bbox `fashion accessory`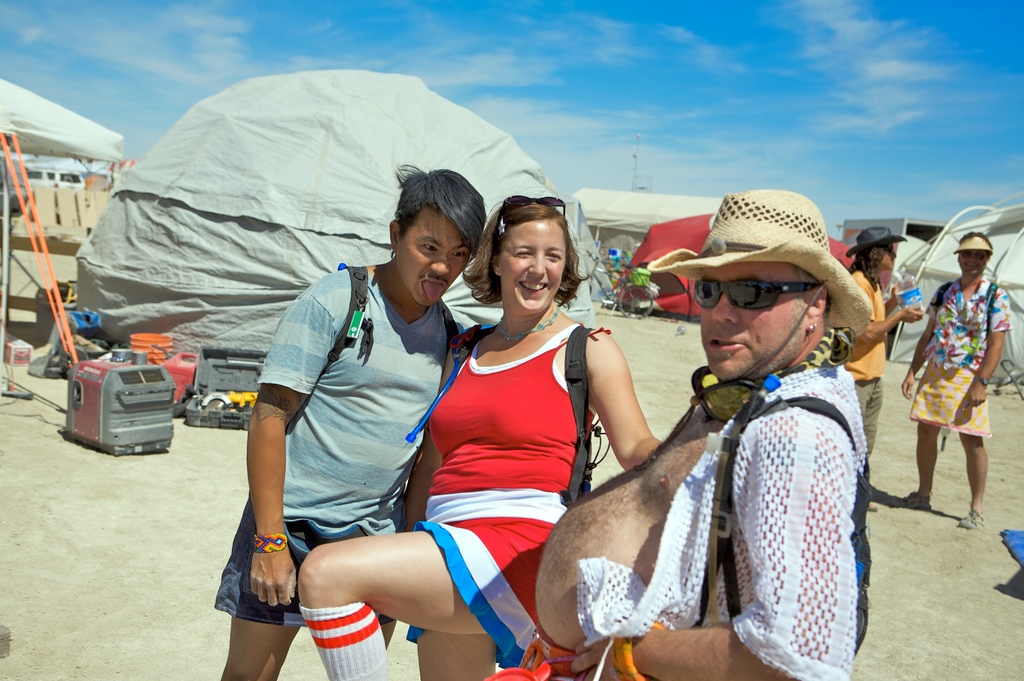
left=495, top=193, right=568, bottom=224
